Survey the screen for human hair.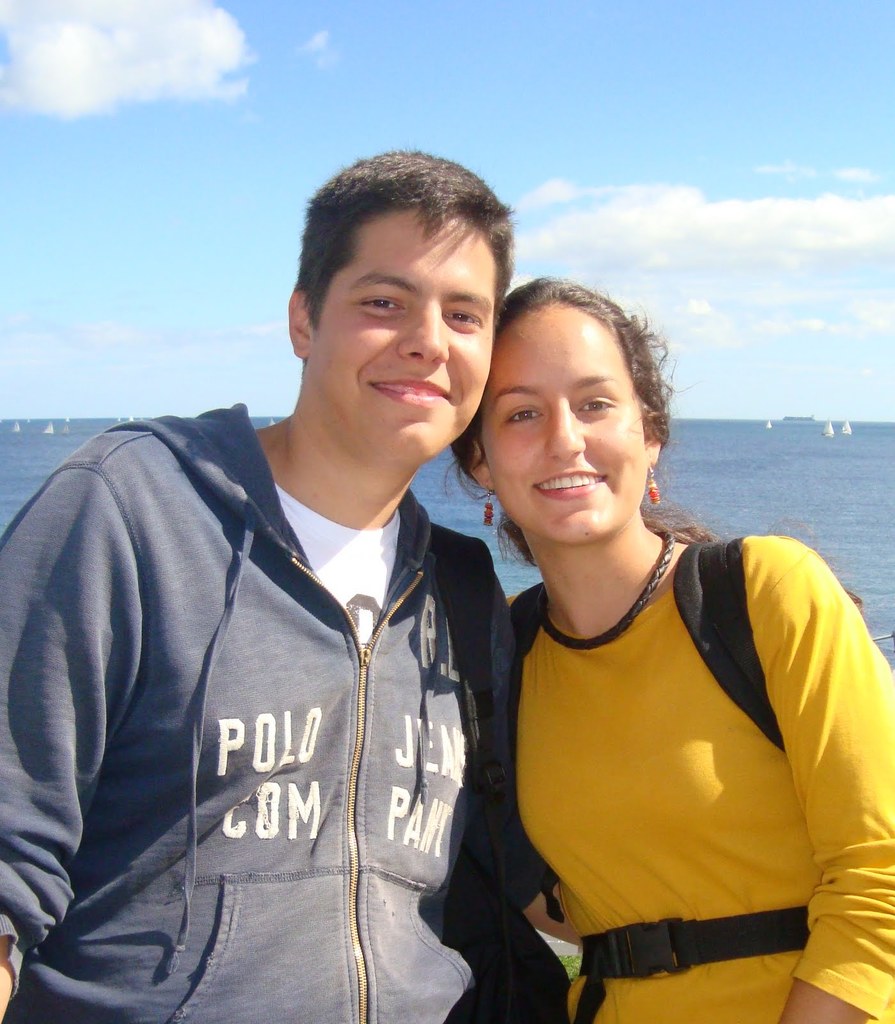
Survey found: bbox=[440, 273, 863, 621].
